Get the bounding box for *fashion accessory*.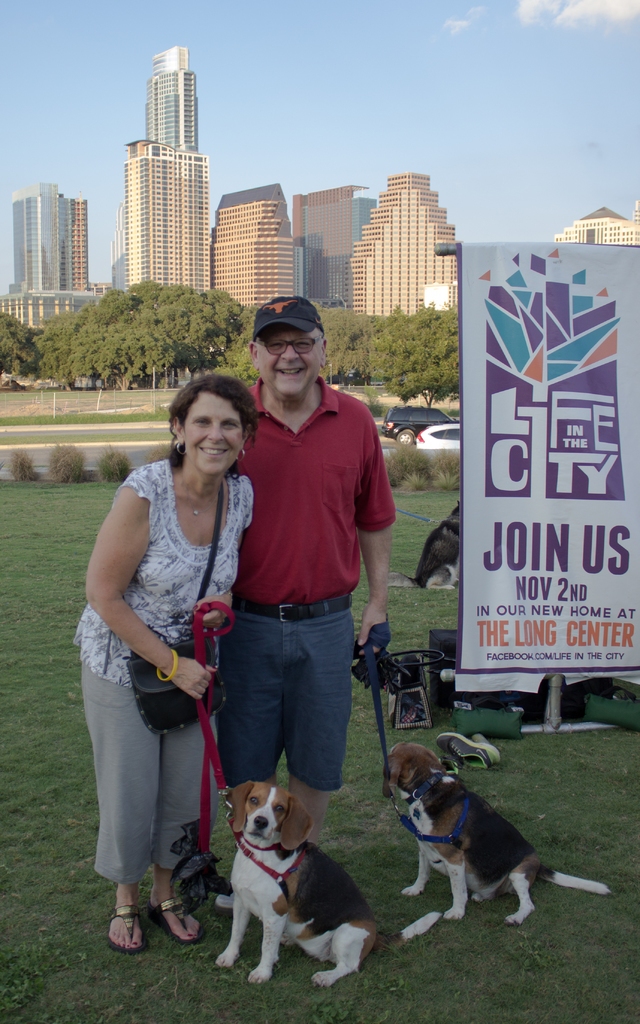
127 947 131 948.
